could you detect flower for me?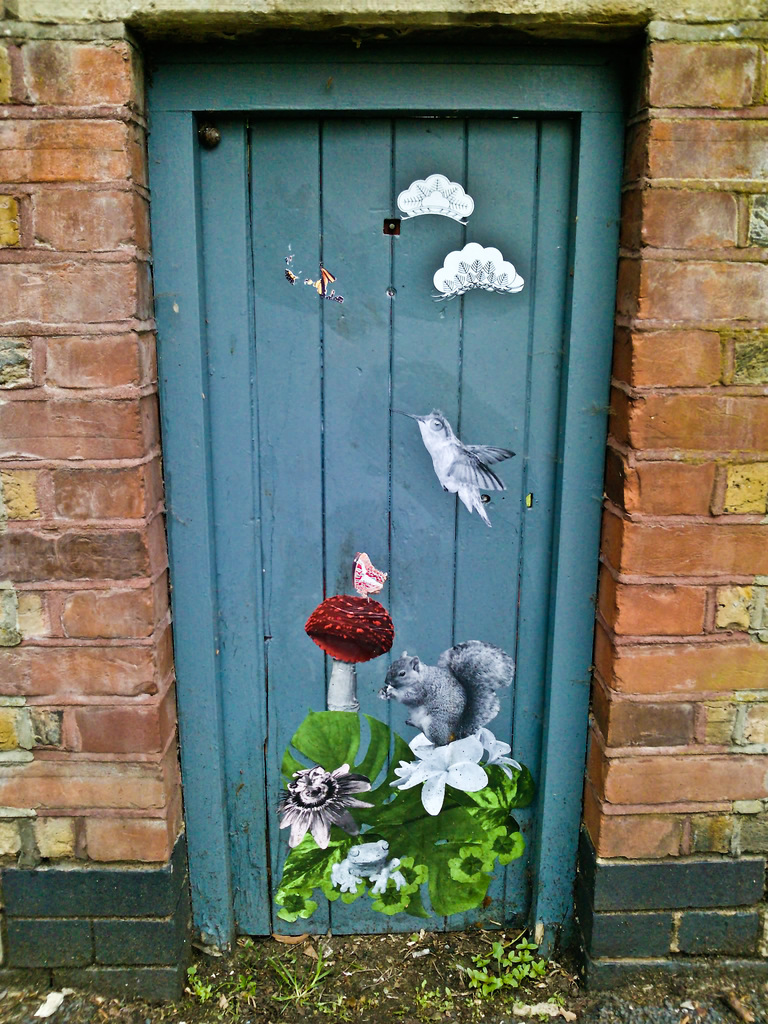
Detection result: 324 874 364 908.
